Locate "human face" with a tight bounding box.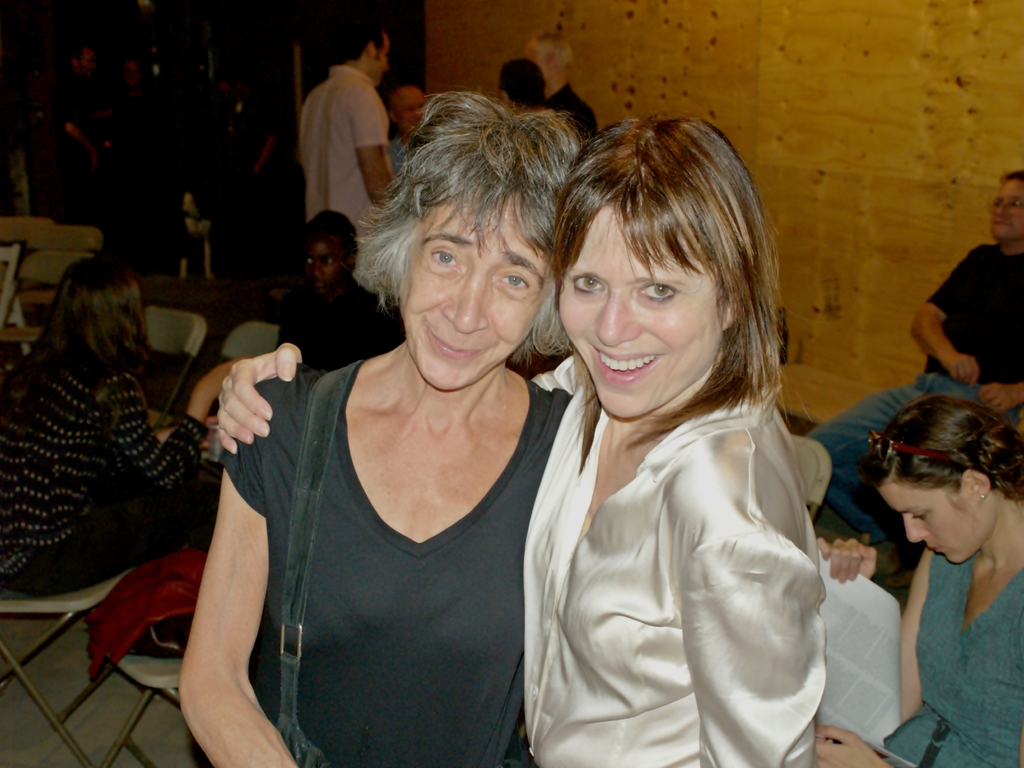
bbox=(376, 40, 387, 81).
